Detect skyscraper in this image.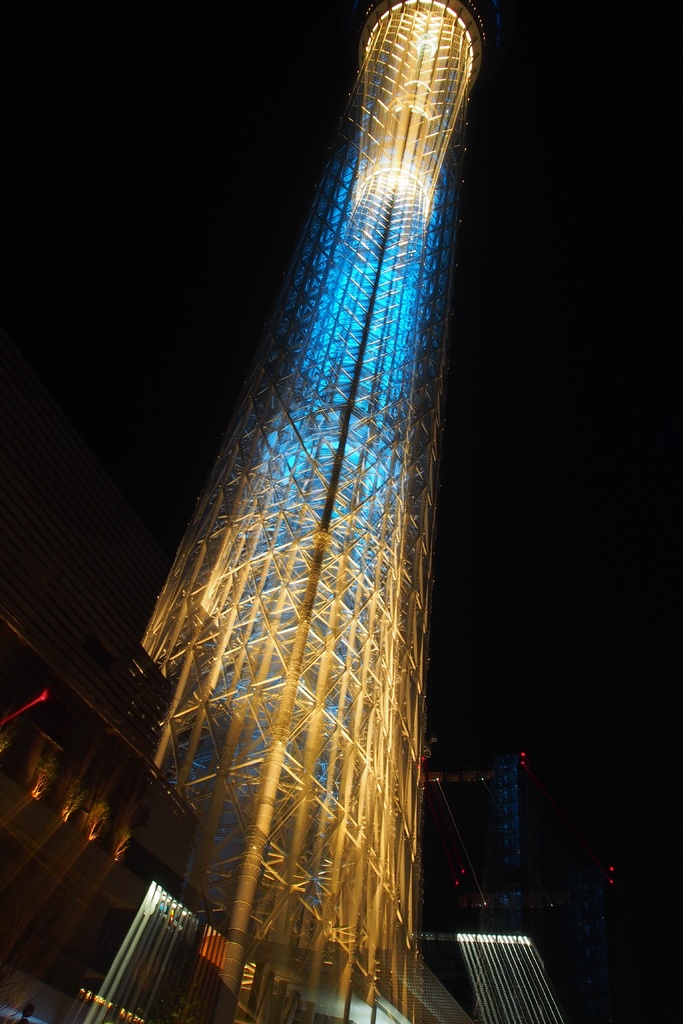
Detection: bbox=(94, 0, 488, 1023).
